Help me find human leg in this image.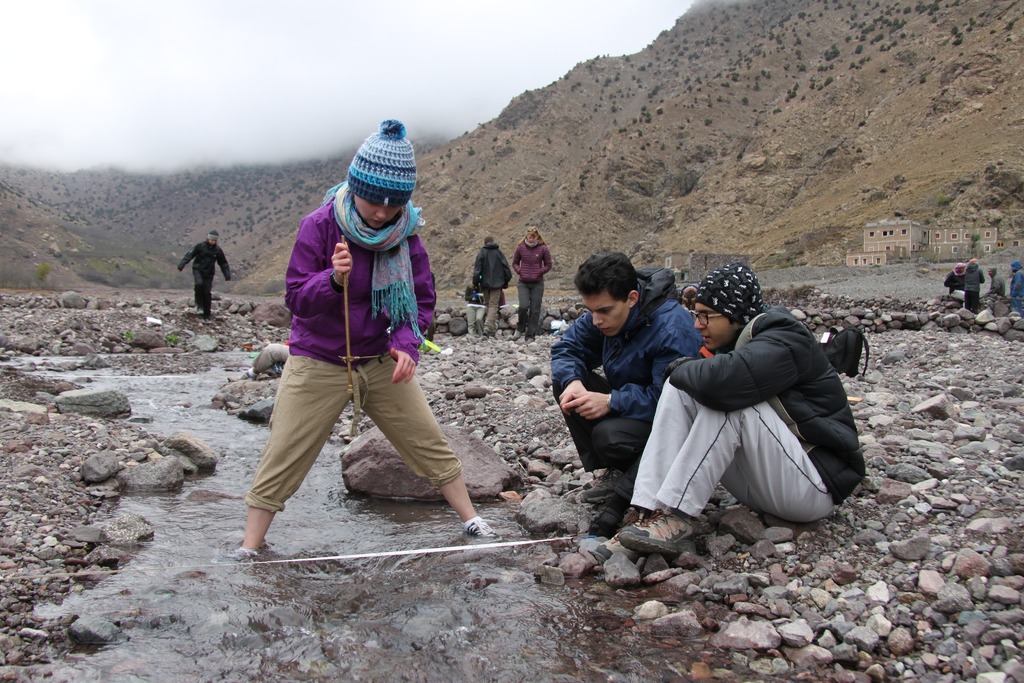
Found it: BBox(237, 340, 364, 557).
